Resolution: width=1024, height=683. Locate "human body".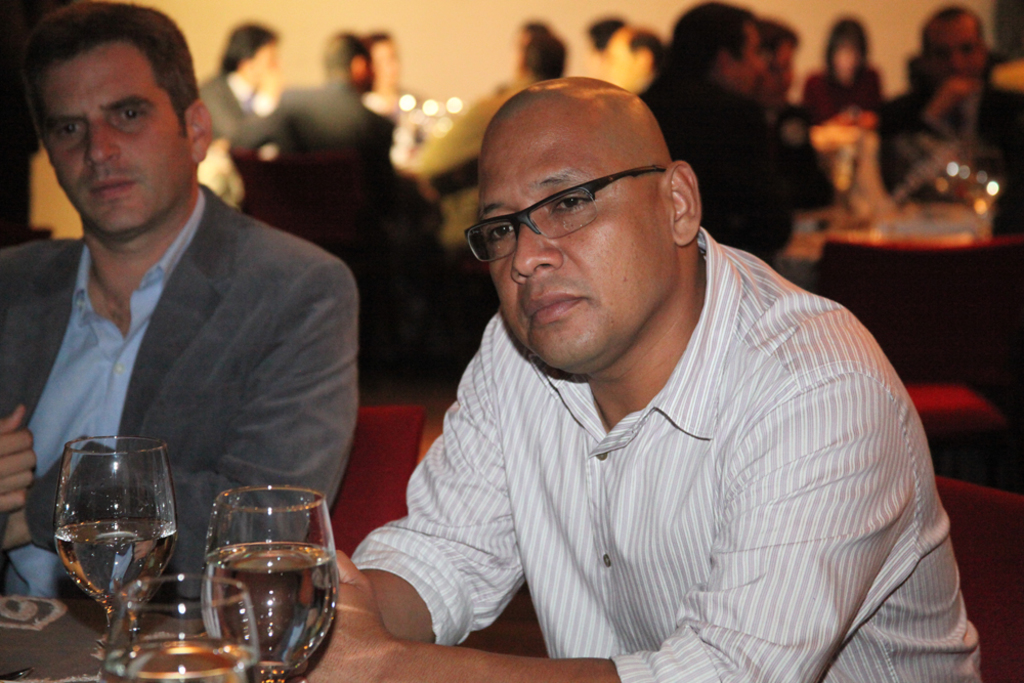
632/57/836/261.
